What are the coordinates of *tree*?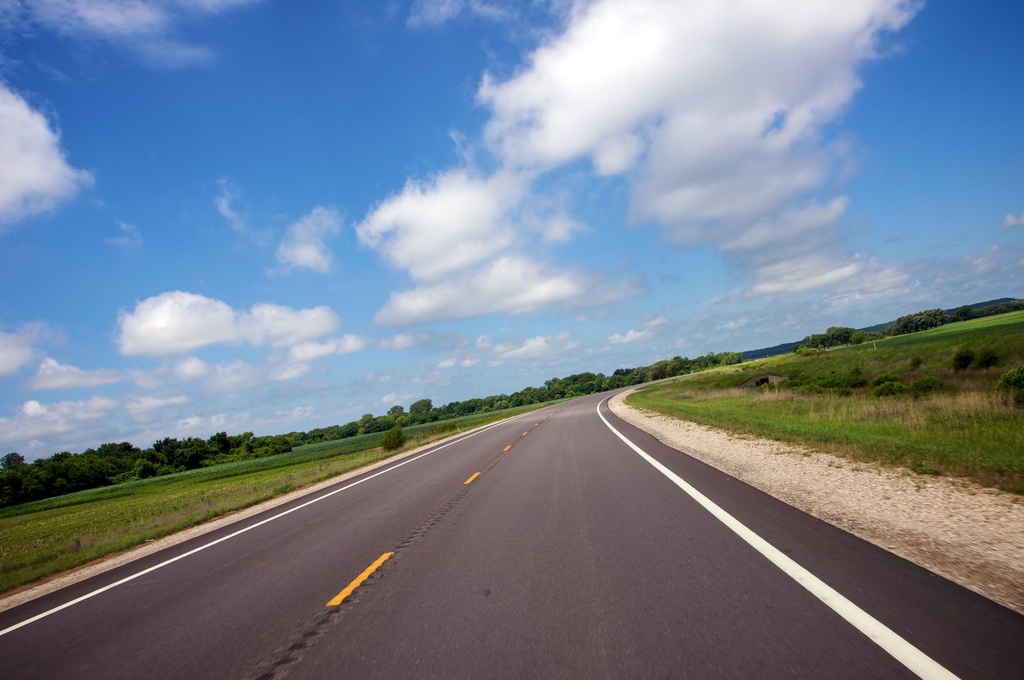
x1=893, y1=298, x2=954, y2=340.
